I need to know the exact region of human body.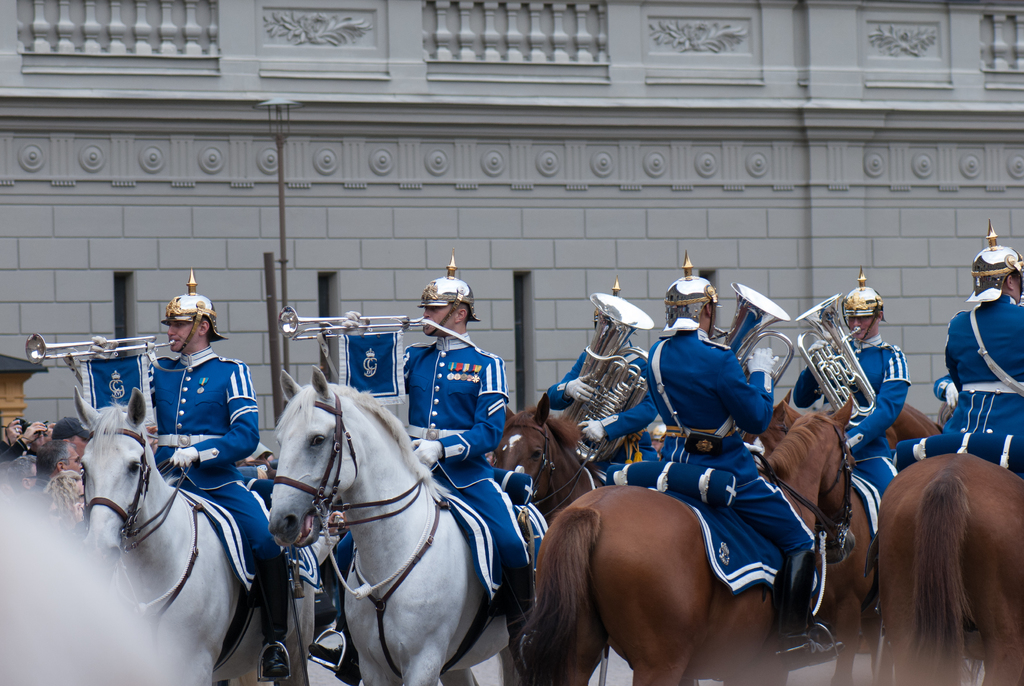
Region: (left=342, top=265, right=540, bottom=630).
